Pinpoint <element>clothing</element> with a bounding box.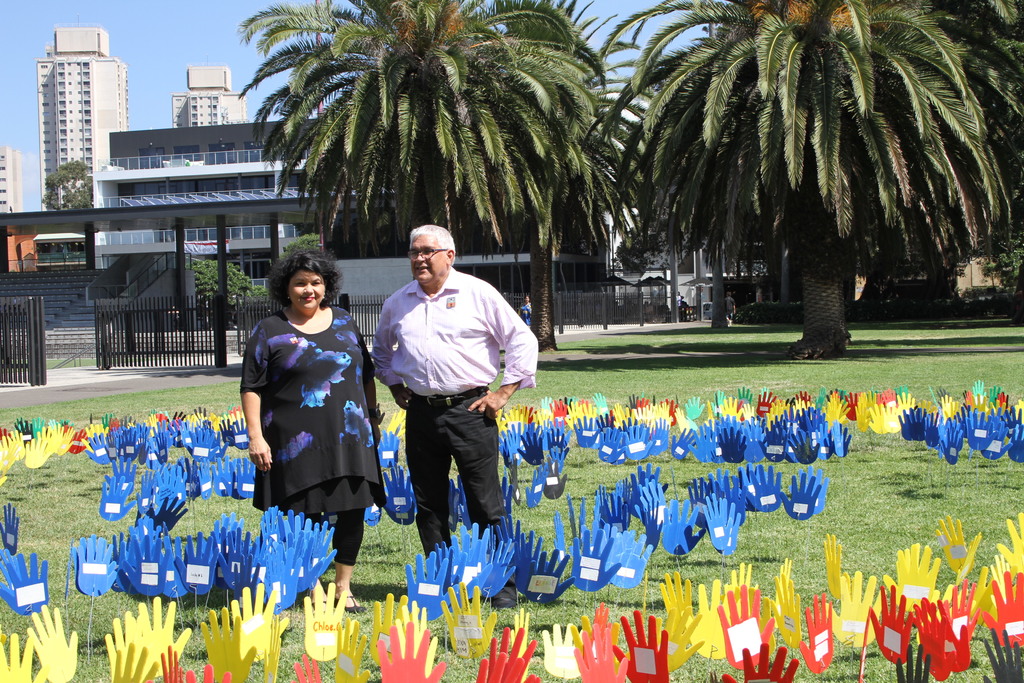
726:295:735:320.
